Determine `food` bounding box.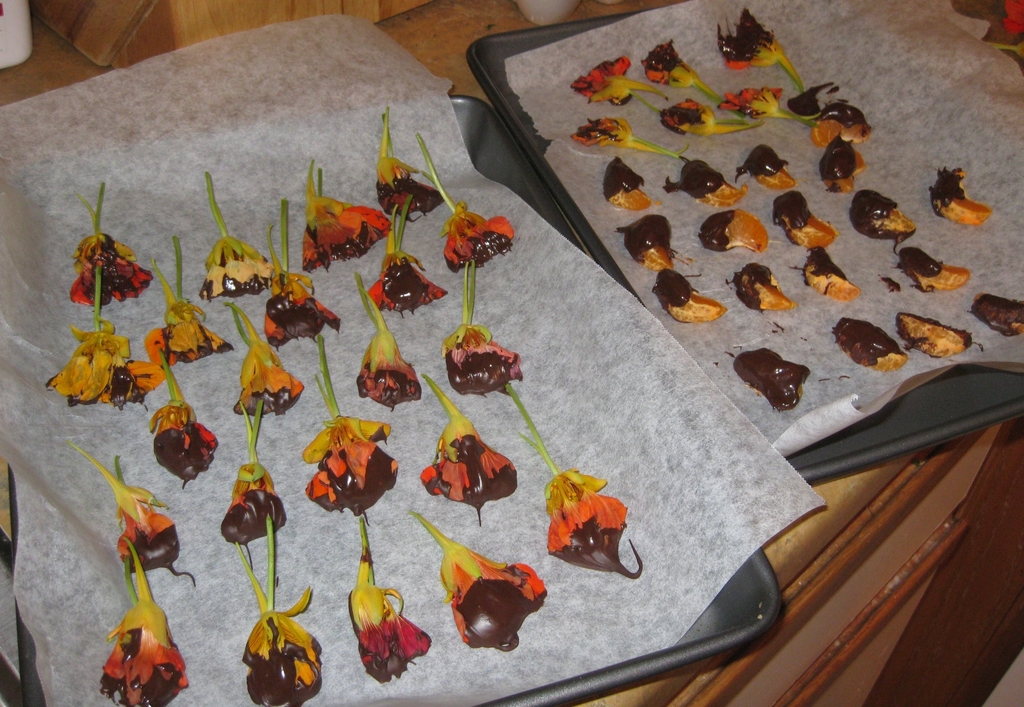
Determined: 808, 104, 871, 143.
